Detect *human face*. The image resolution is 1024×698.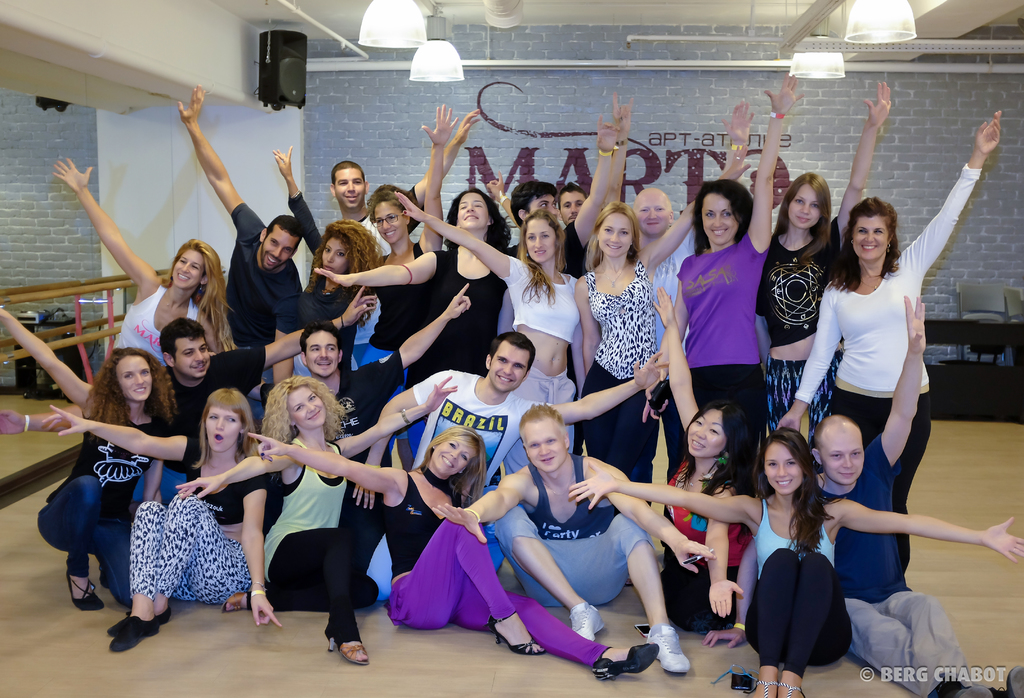
559 189 586 224.
